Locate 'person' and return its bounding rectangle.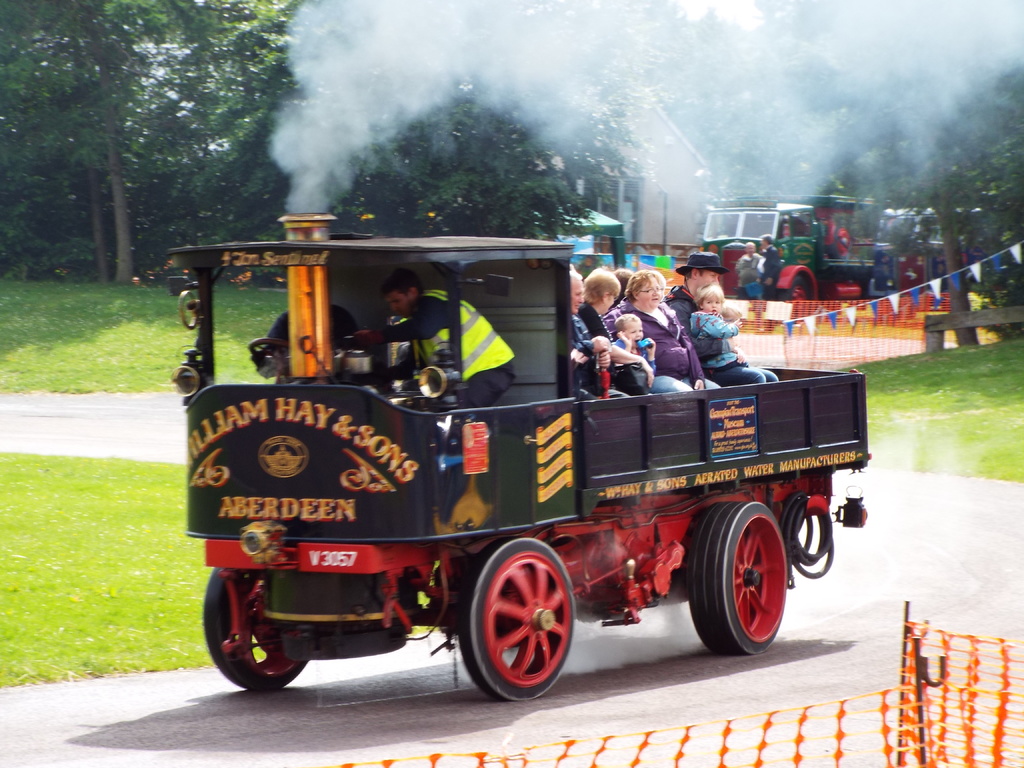
select_region(256, 291, 358, 404).
